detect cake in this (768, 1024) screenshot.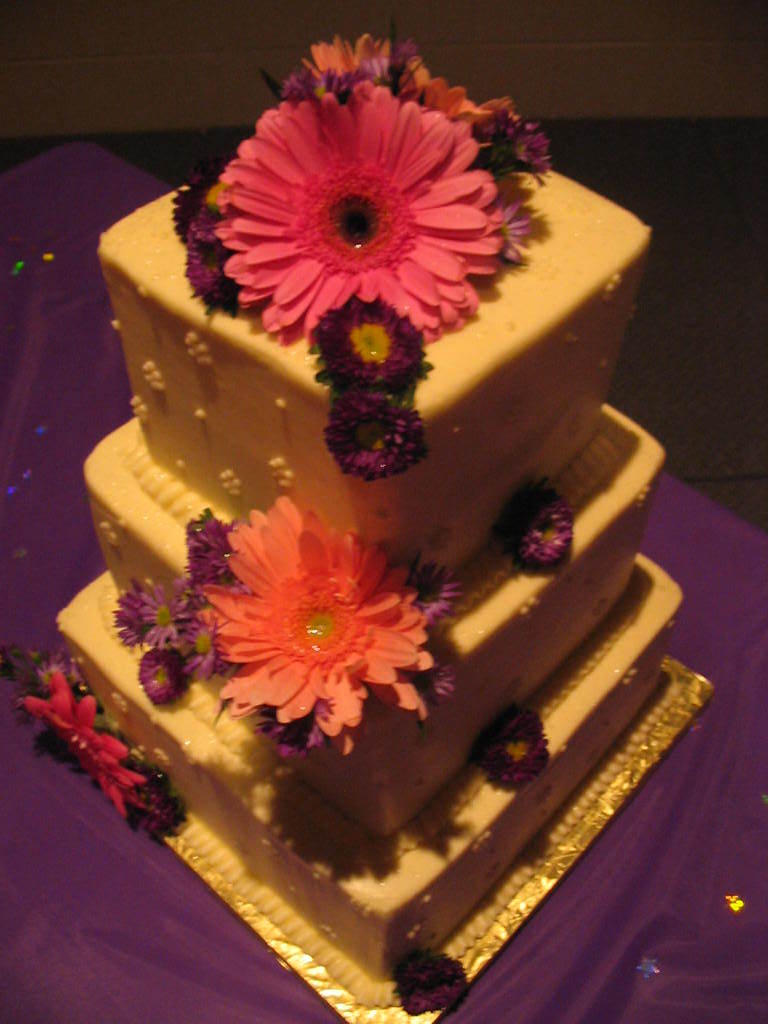
Detection: (0,28,693,1014).
